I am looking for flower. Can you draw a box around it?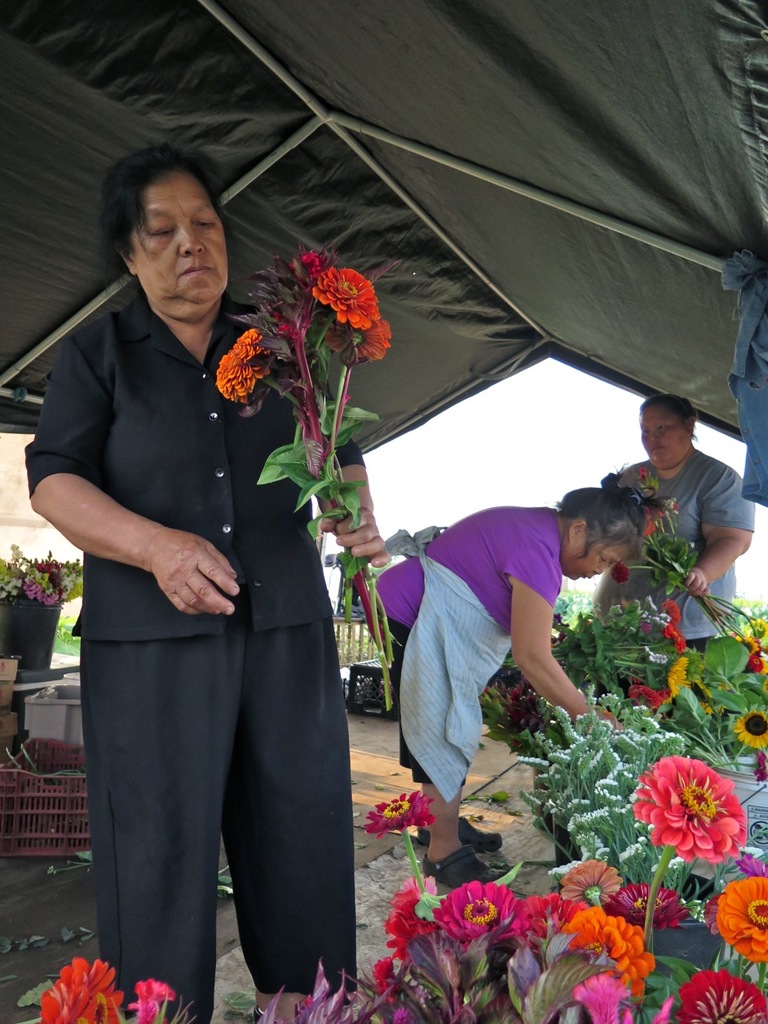
Sure, the bounding box is rect(39, 958, 87, 1023).
